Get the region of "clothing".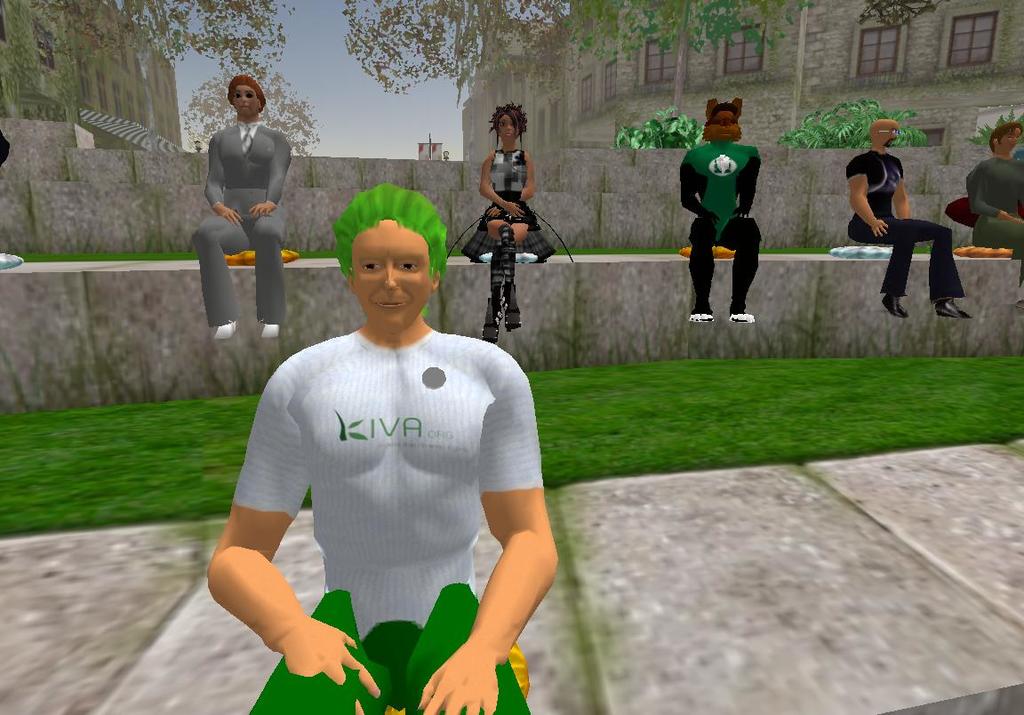
<region>228, 279, 532, 674</region>.
